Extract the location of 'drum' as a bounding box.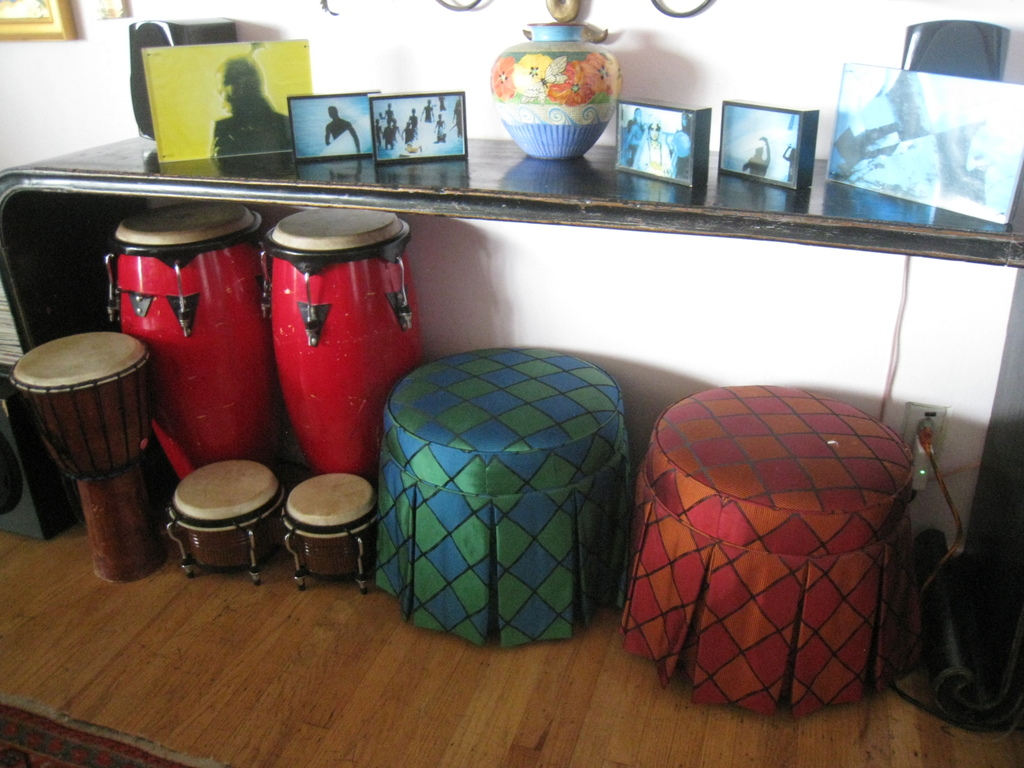
{"x1": 262, "y1": 209, "x2": 424, "y2": 483}.
